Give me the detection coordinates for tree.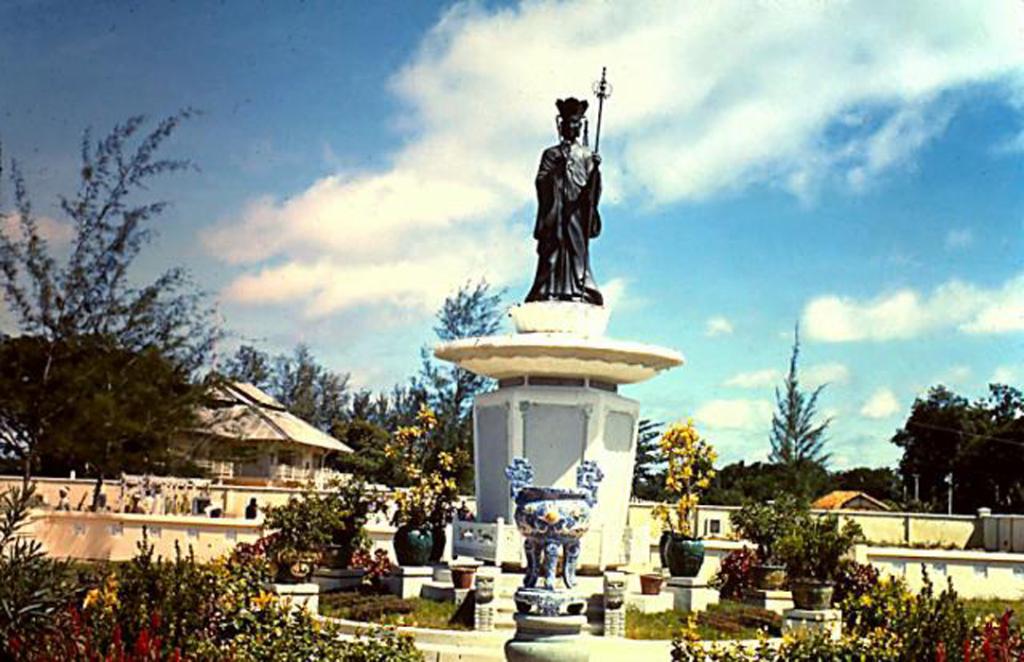
rect(430, 271, 519, 455).
